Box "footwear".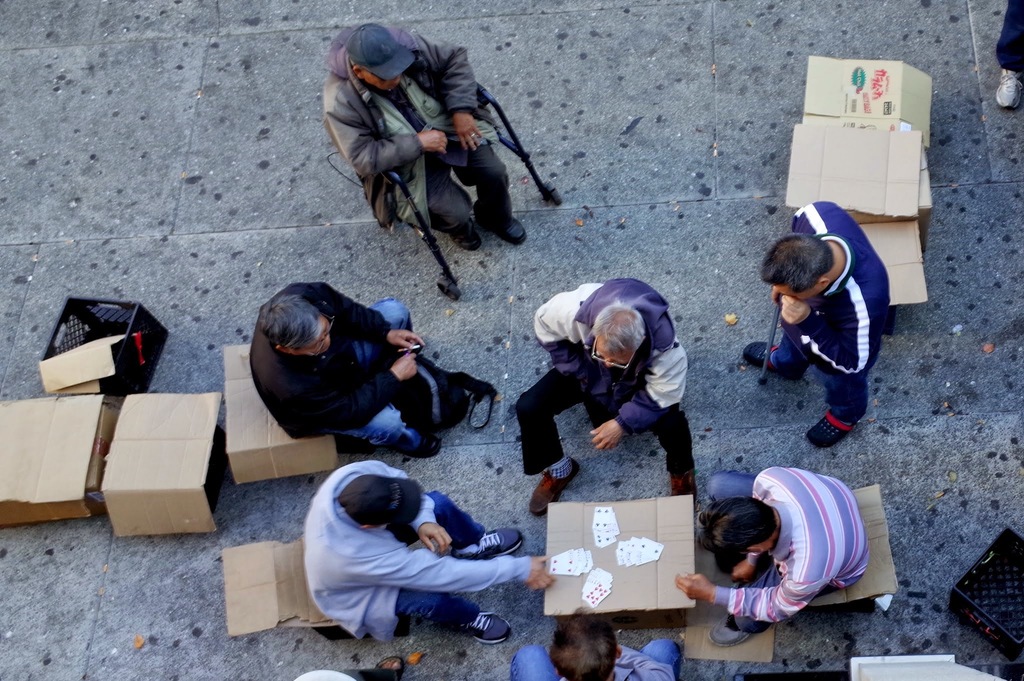
[x1=745, y1=341, x2=805, y2=380].
